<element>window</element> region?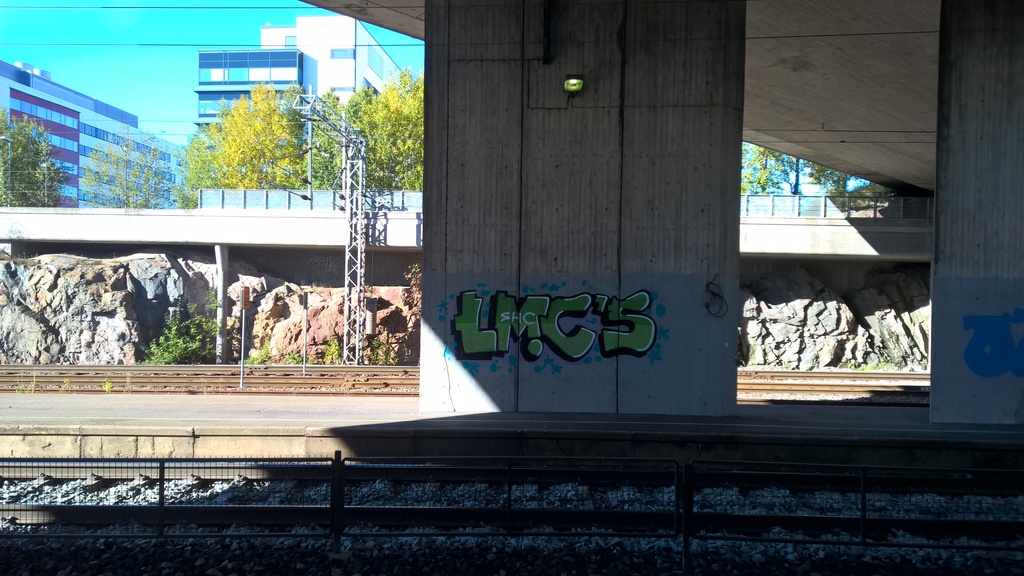
[368, 45, 383, 78]
